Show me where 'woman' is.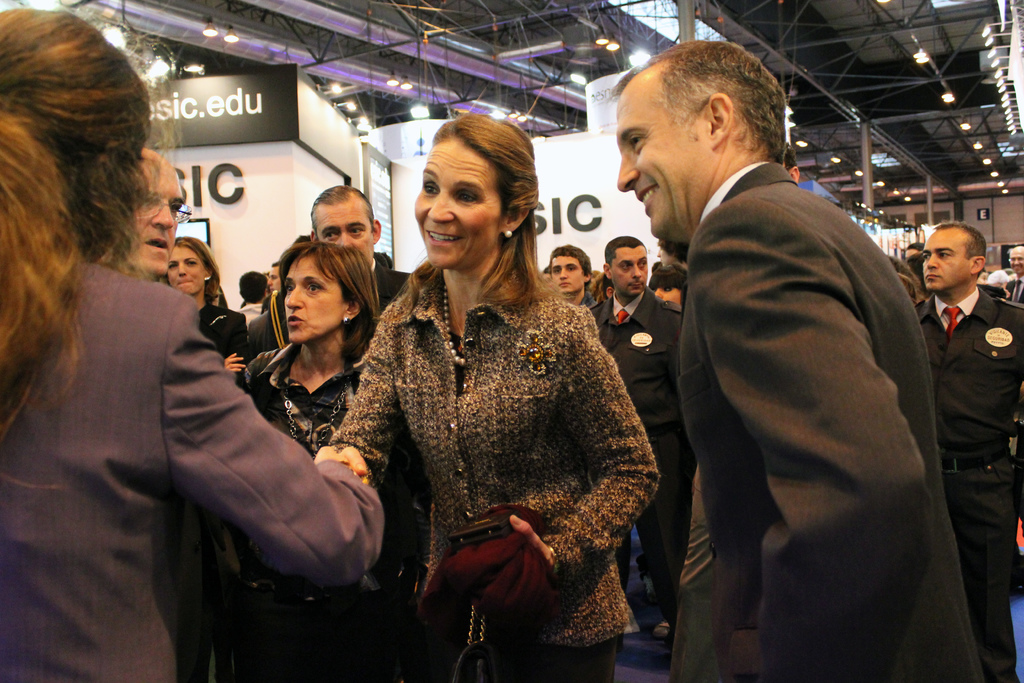
'woman' is at select_region(335, 136, 649, 677).
